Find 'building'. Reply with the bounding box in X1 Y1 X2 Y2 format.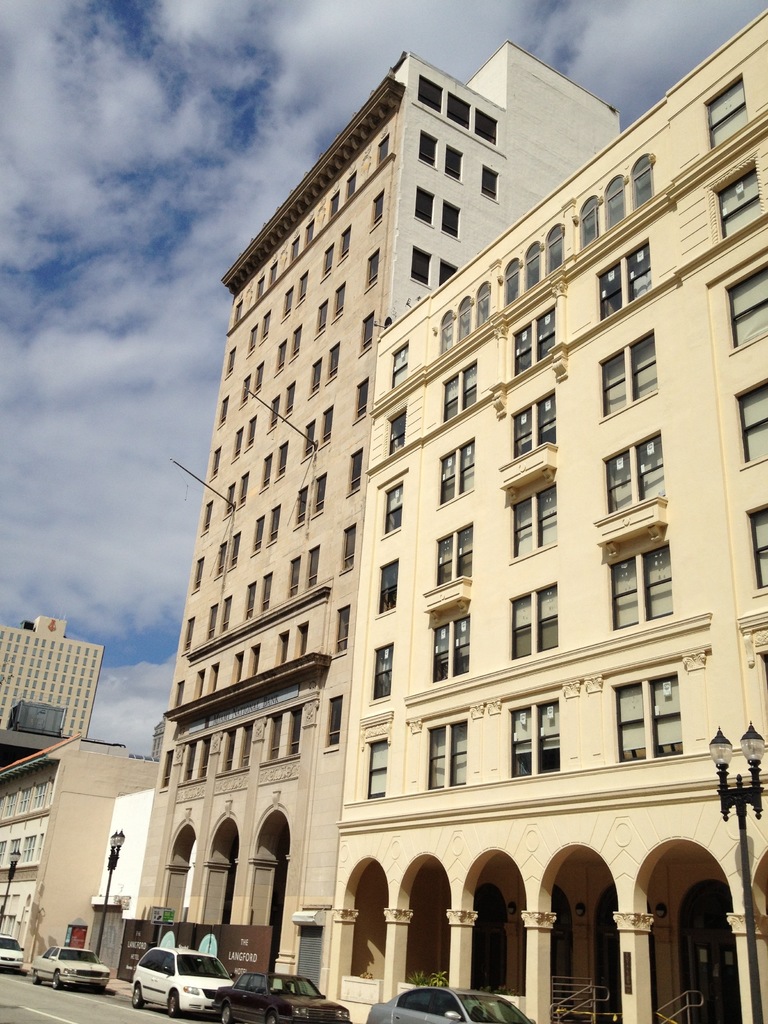
0 704 156 980.
